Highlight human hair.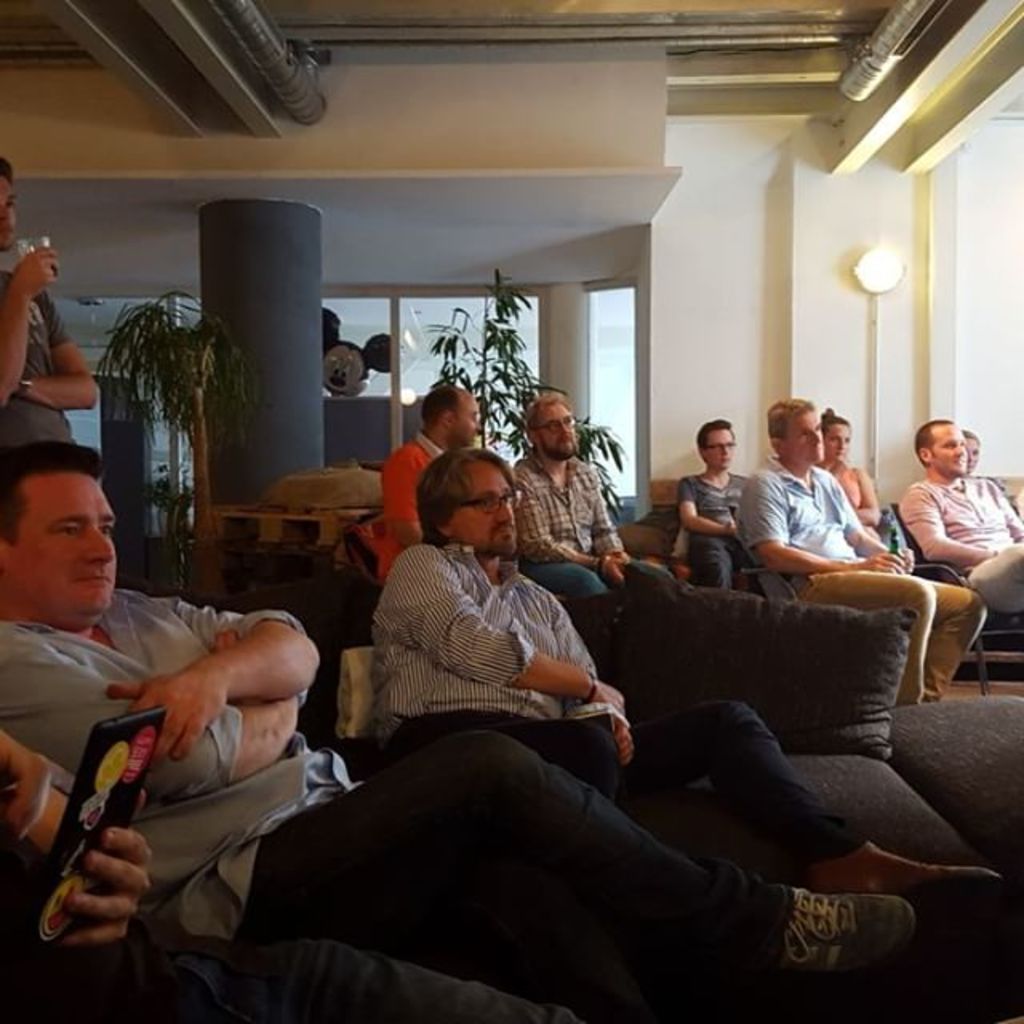
Highlighted region: (0, 438, 104, 547).
